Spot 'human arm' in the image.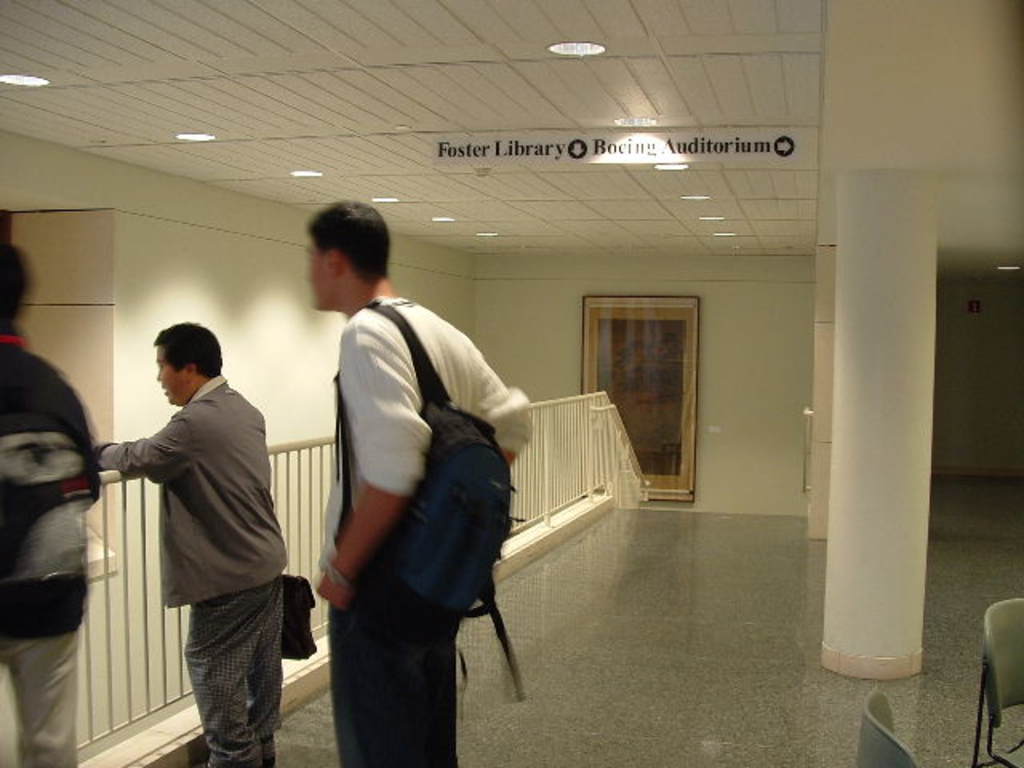
'human arm' found at rect(315, 333, 426, 602).
